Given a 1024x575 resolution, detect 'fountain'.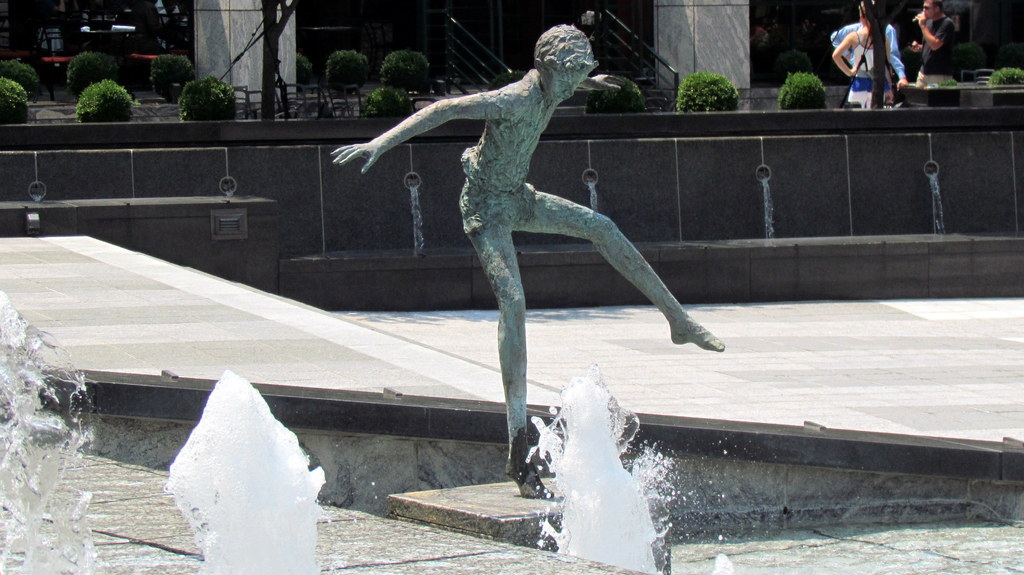
pyautogui.locateOnScreen(494, 361, 684, 574).
